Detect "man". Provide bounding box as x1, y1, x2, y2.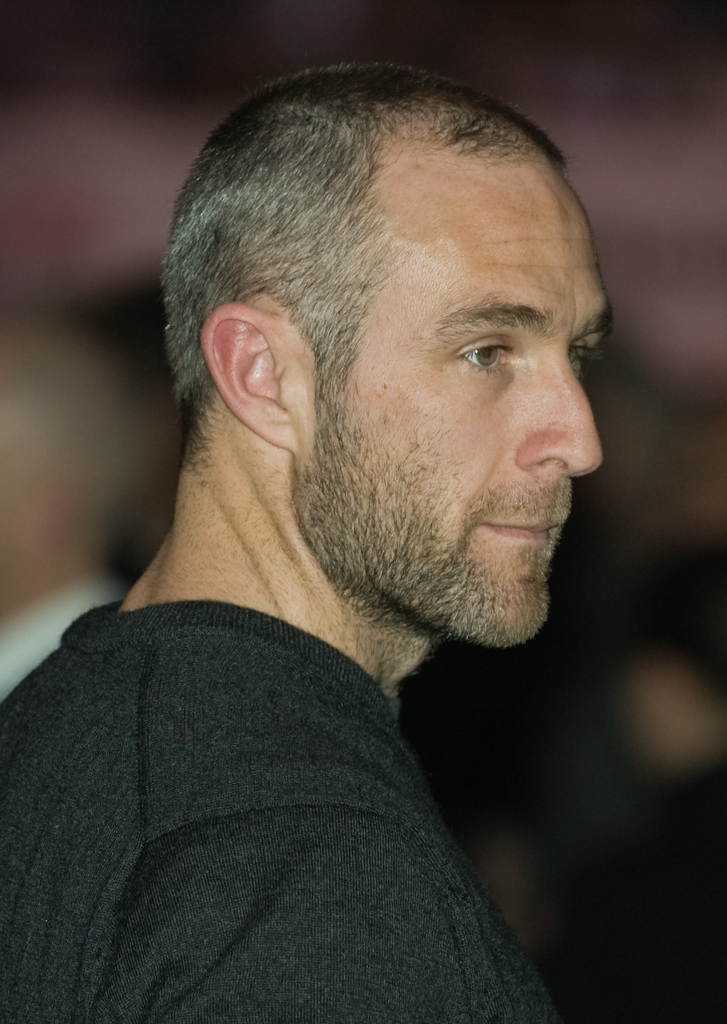
0, 60, 617, 1023.
